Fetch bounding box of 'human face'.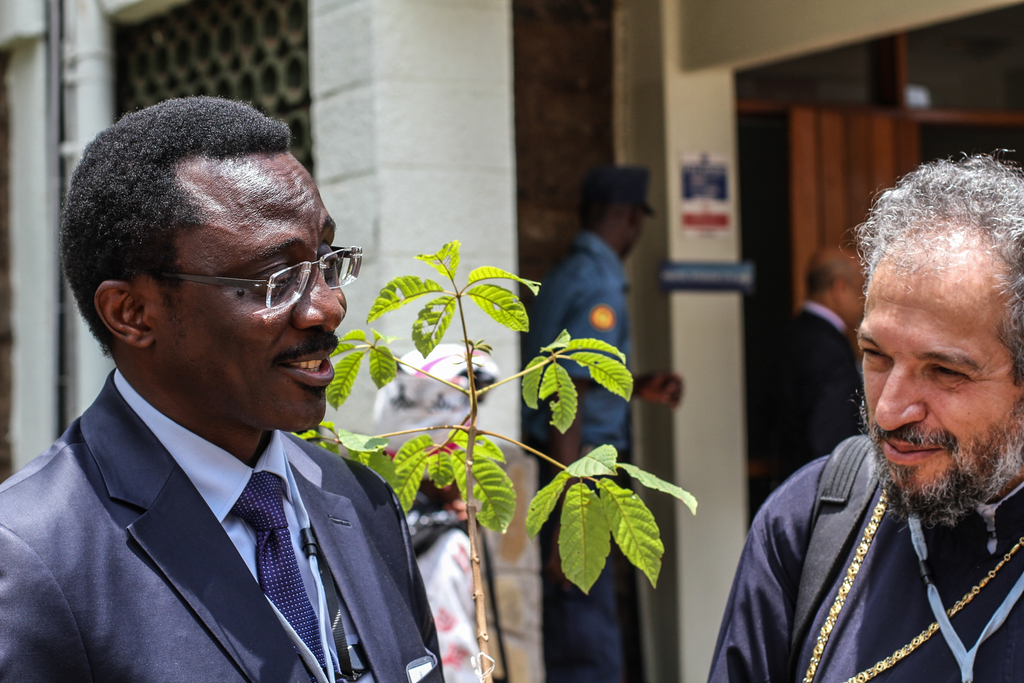
Bbox: {"x1": 849, "y1": 265, "x2": 863, "y2": 329}.
